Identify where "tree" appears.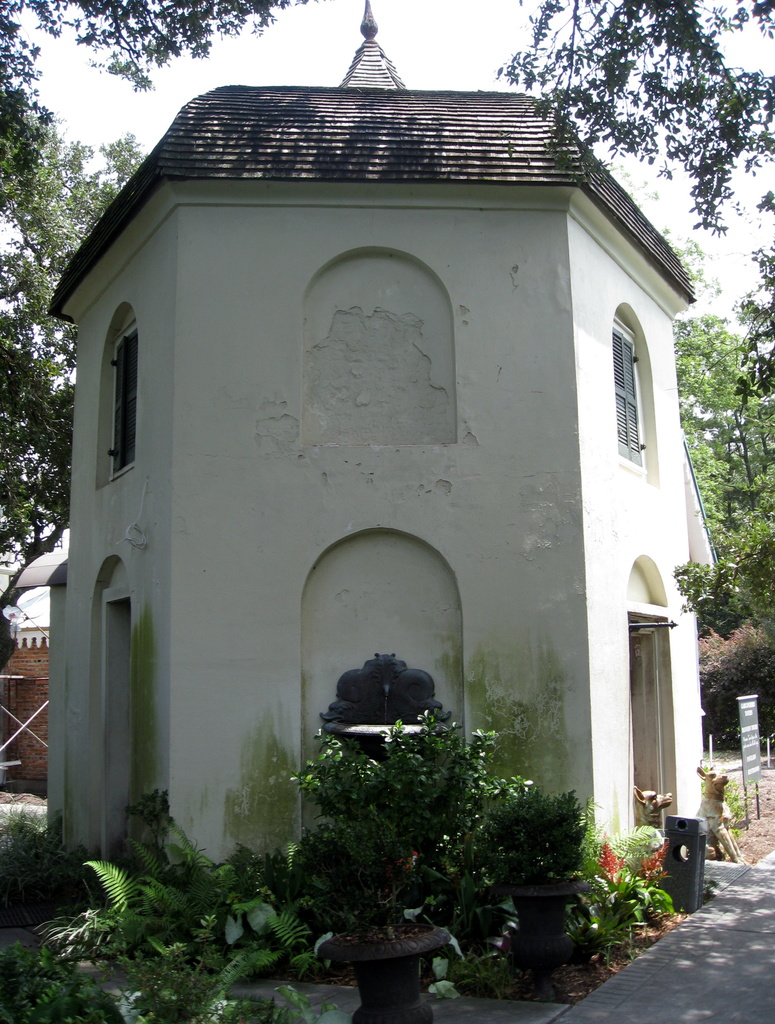
Appears at 663 310 774 619.
